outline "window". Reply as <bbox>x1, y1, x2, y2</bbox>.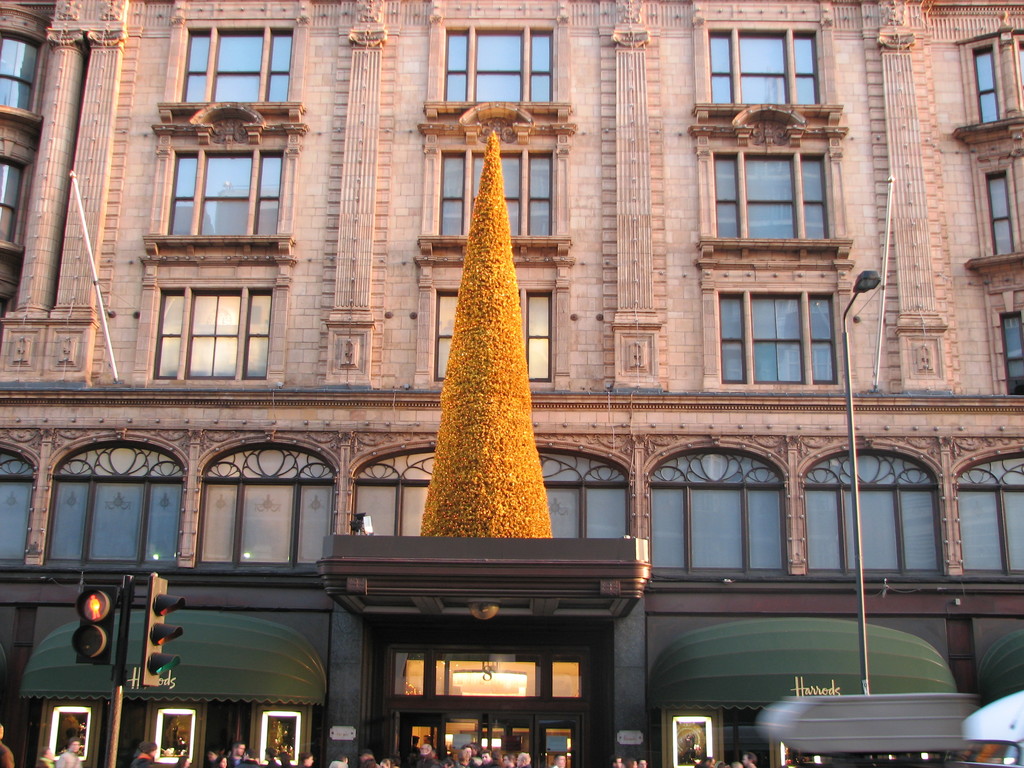
<bbox>712, 150, 826, 240</bbox>.
